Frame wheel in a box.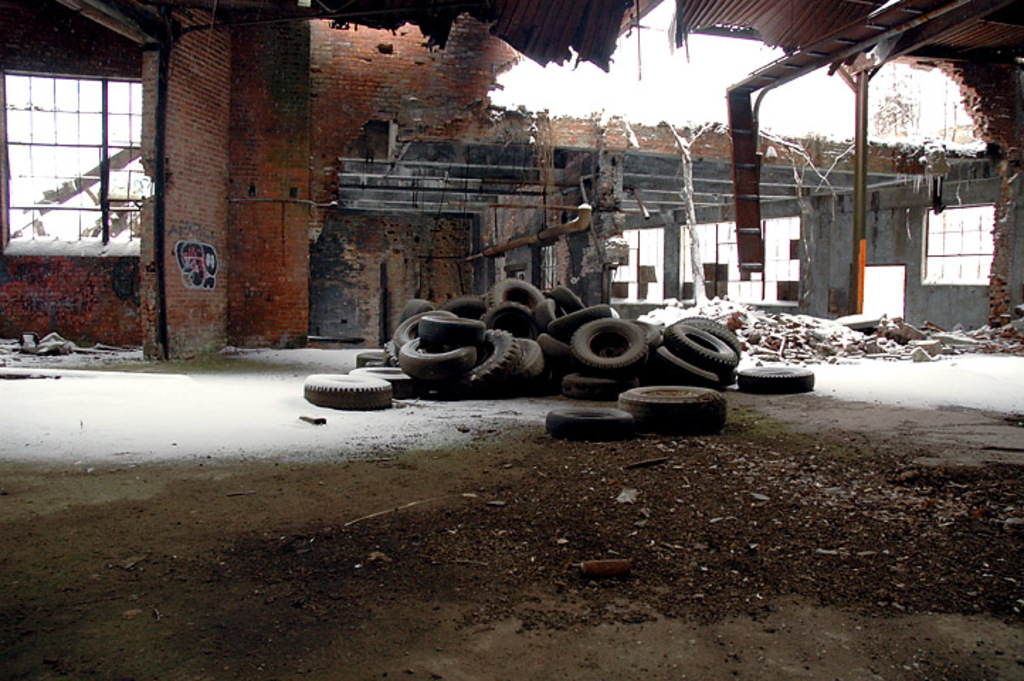
BBox(503, 336, 539, 386).
